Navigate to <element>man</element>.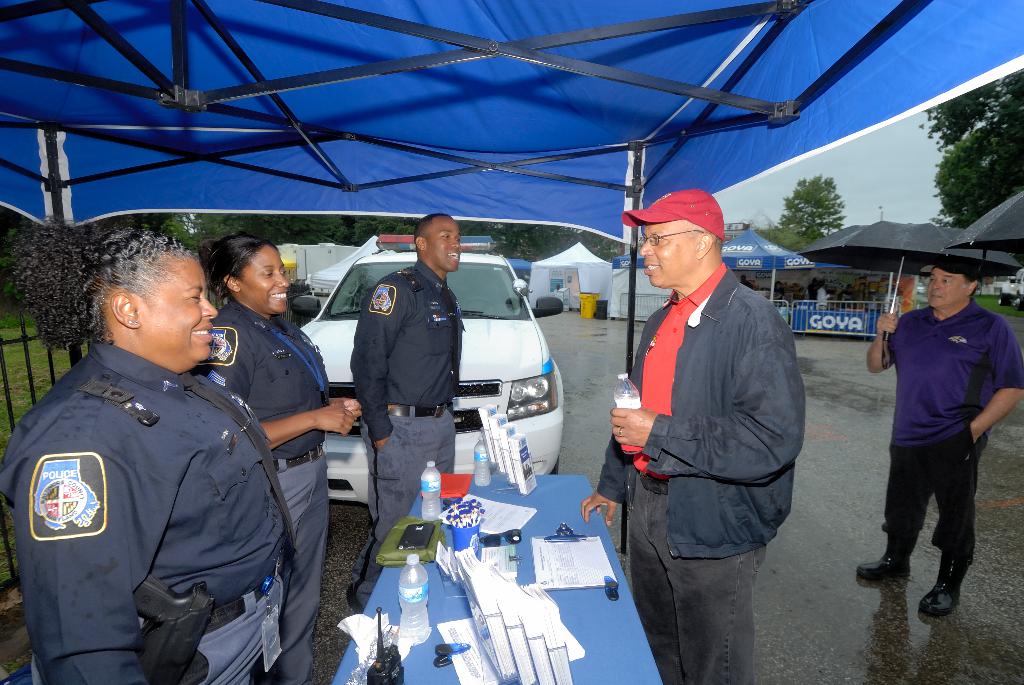
Navigation target: box(607, 177, 832, 677).
